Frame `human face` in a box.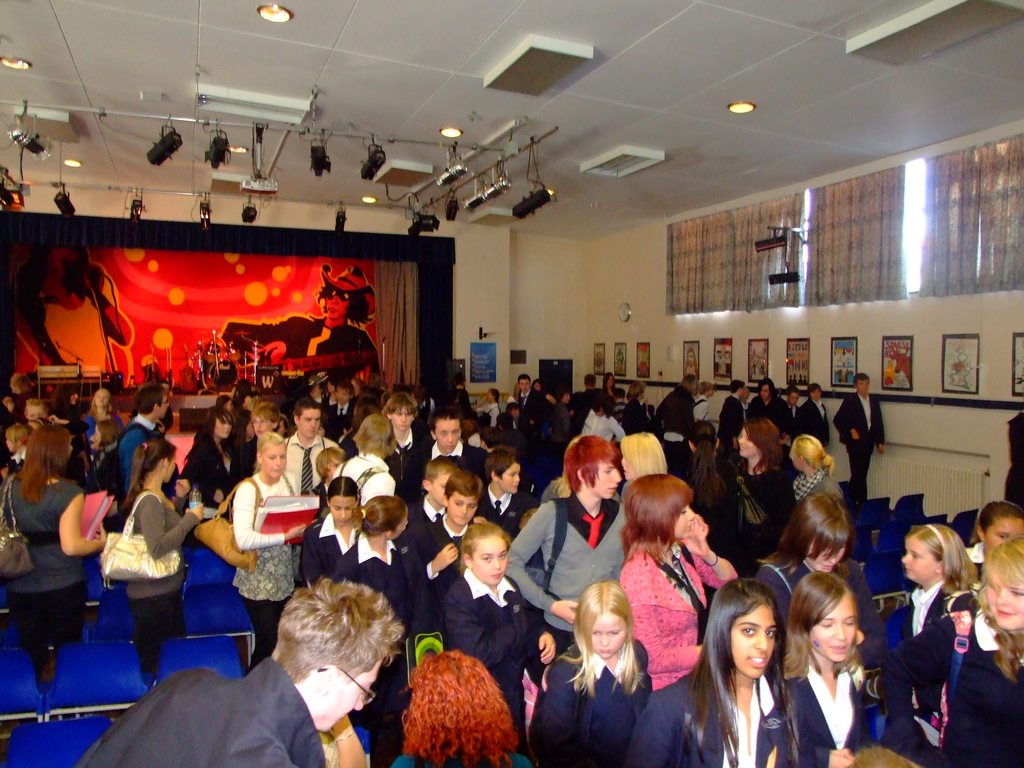
(left=986, top=518, right=1022, bottom=556).
